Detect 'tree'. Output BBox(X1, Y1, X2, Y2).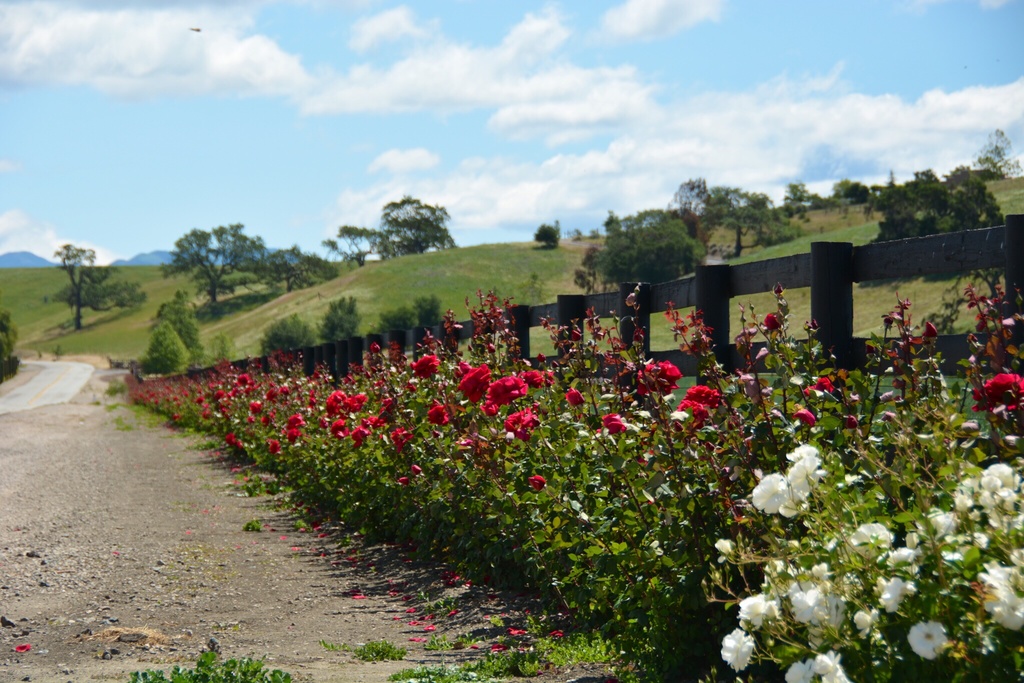
BBox(403, 295, 442, 319).
